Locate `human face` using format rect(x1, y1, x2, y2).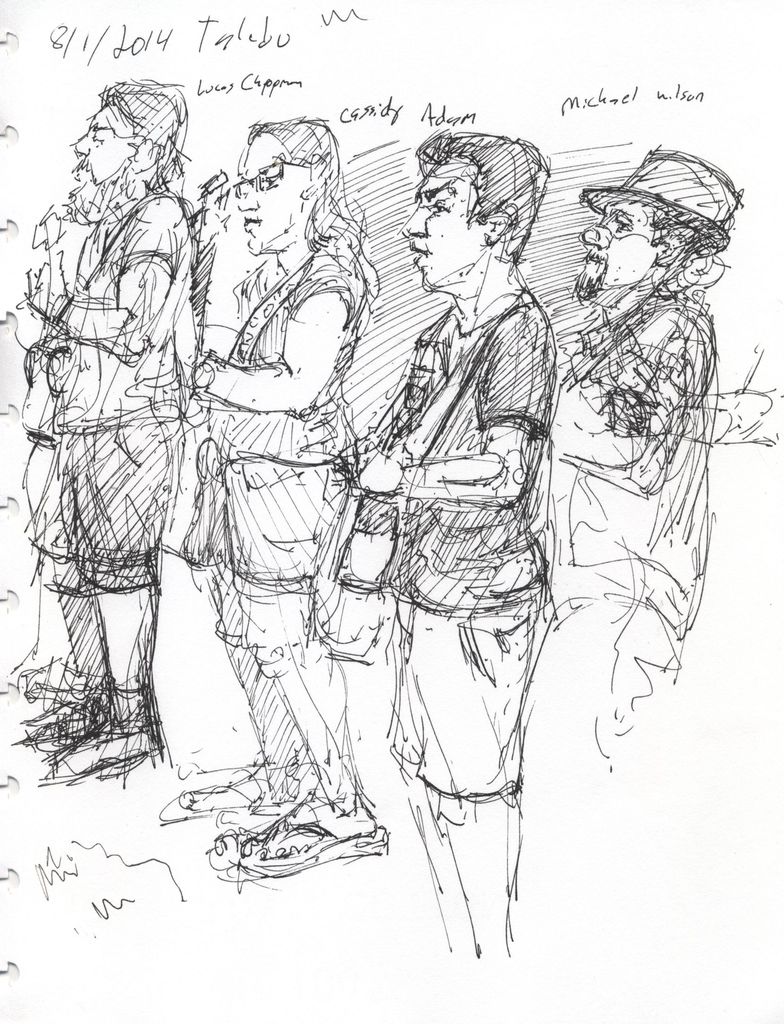
rect(401, 164, 477, 290).
